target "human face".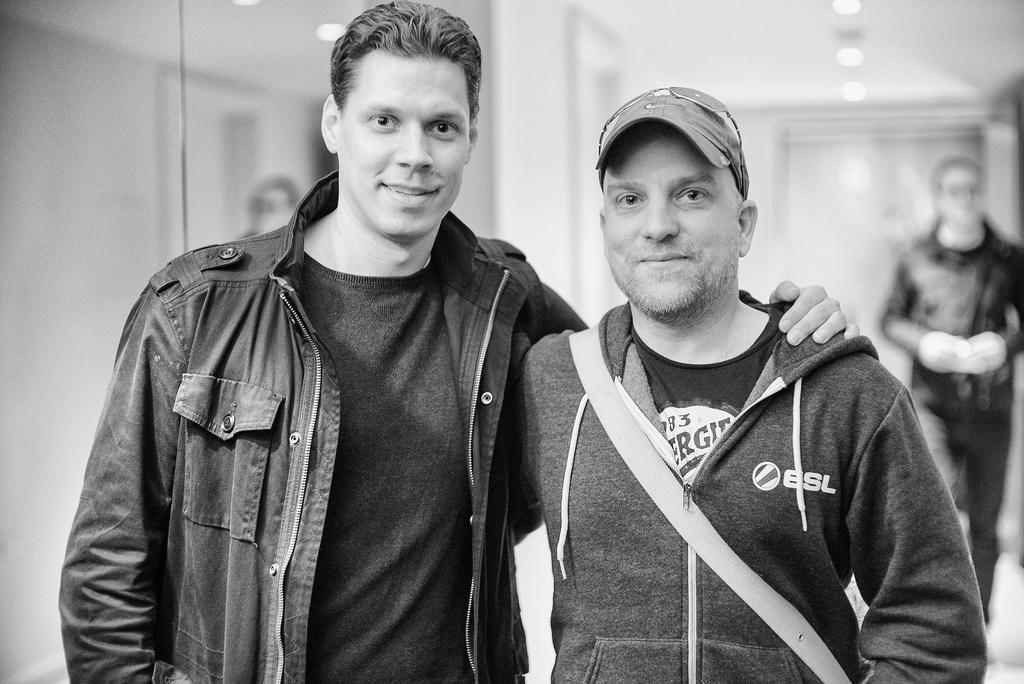
Target region: left=598, top=116, right=749, bottom=313.
